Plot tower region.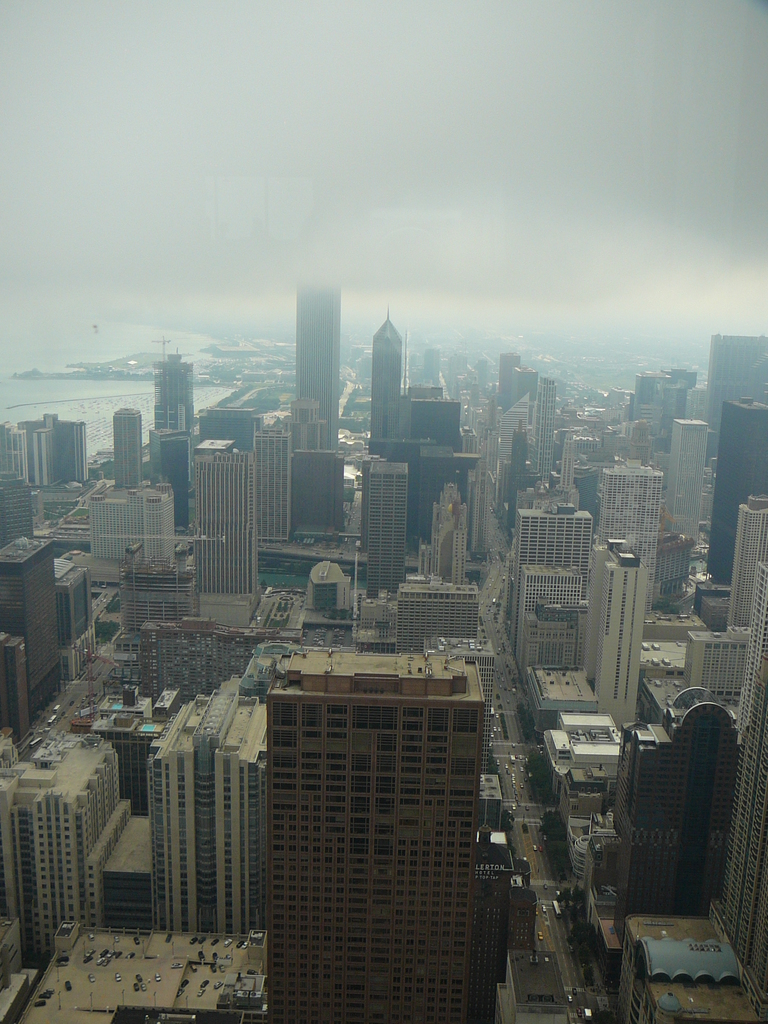
Plotted at bbox=[396, 570, 477, 653].
